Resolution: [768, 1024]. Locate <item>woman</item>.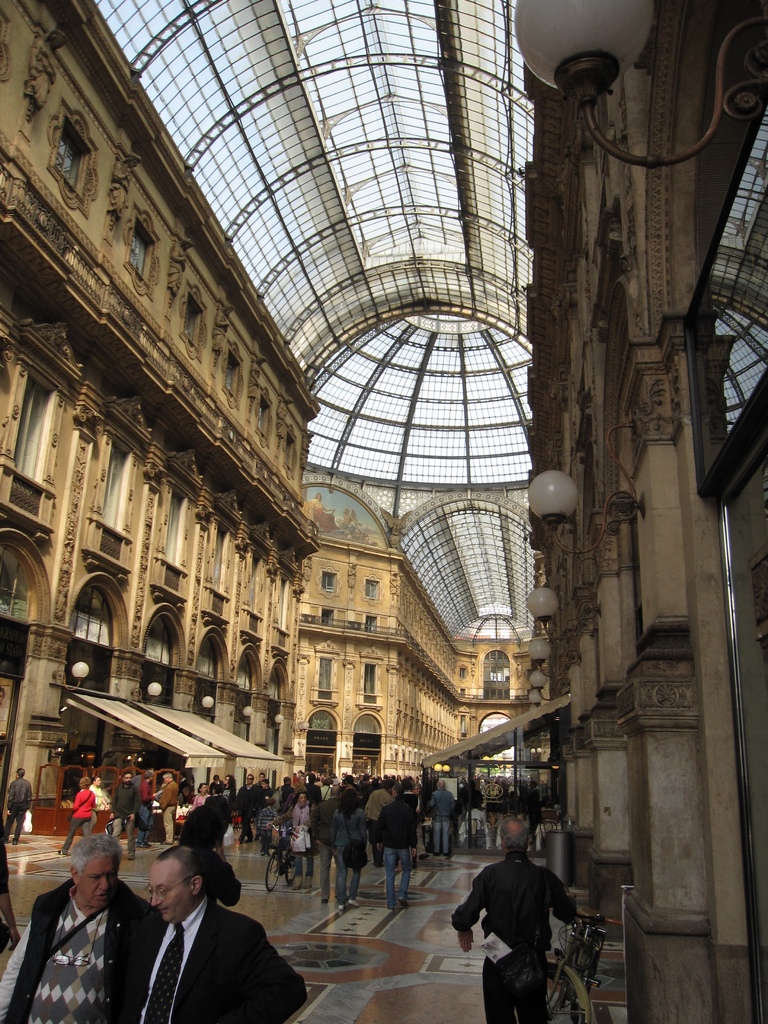
332,787,367,913.
